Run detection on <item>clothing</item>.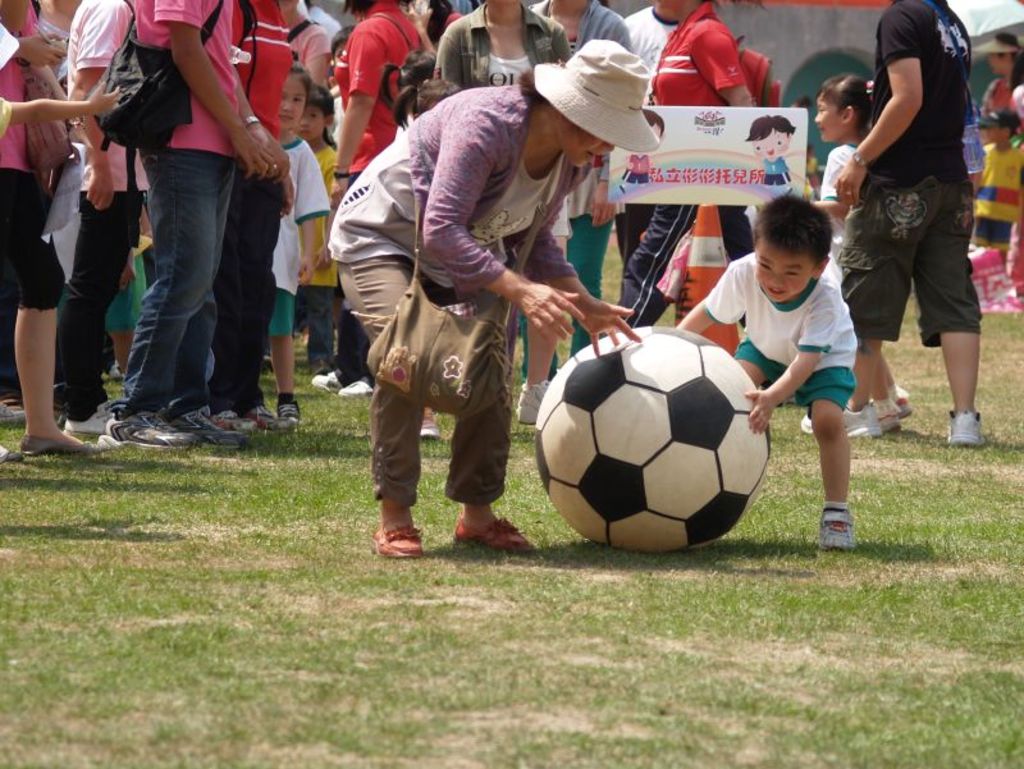
Result: Rect(818, 142, 861, 252).
